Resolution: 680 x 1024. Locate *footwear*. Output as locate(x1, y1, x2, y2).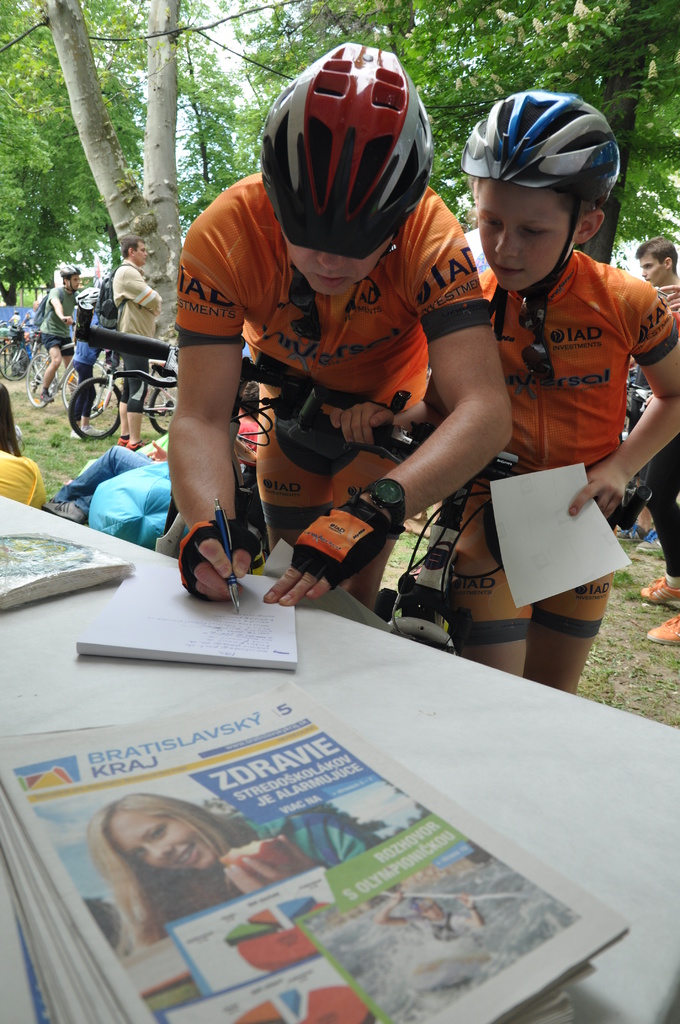
locate(641, 611, 679, 652).
